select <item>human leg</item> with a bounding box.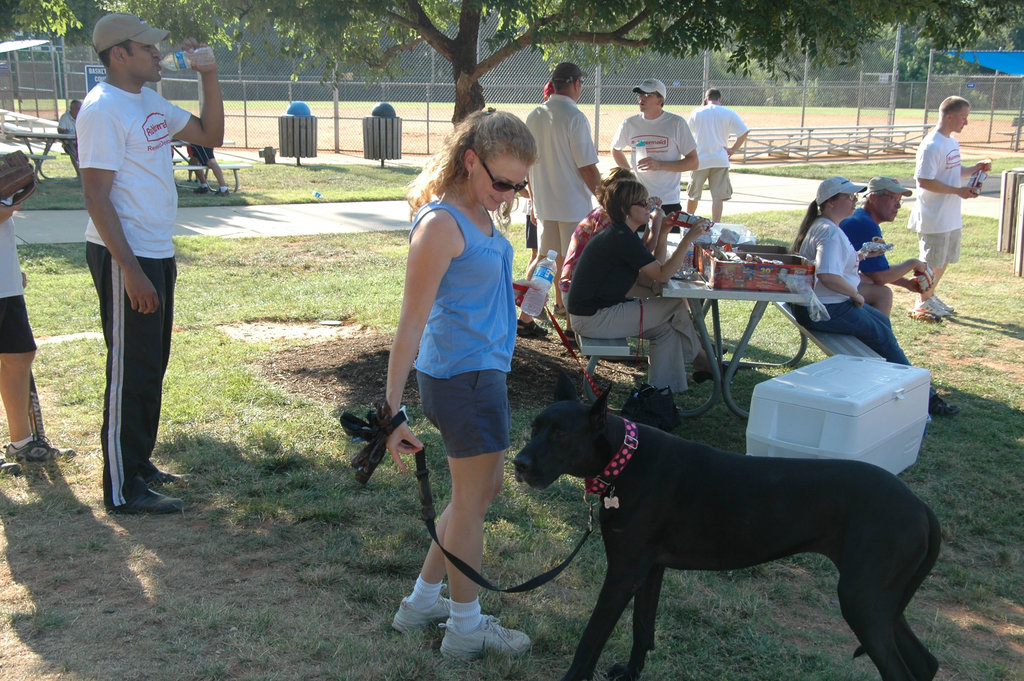
709,168,732,225.
